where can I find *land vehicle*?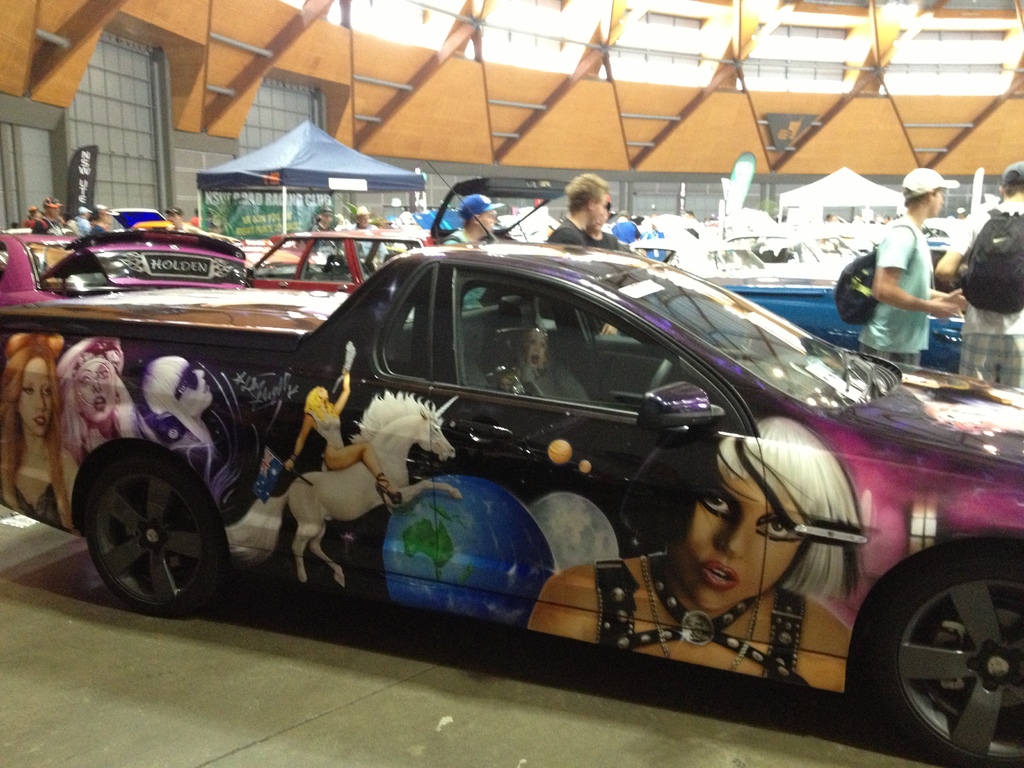
You can find it at crop(628, 241, 965, 374).
